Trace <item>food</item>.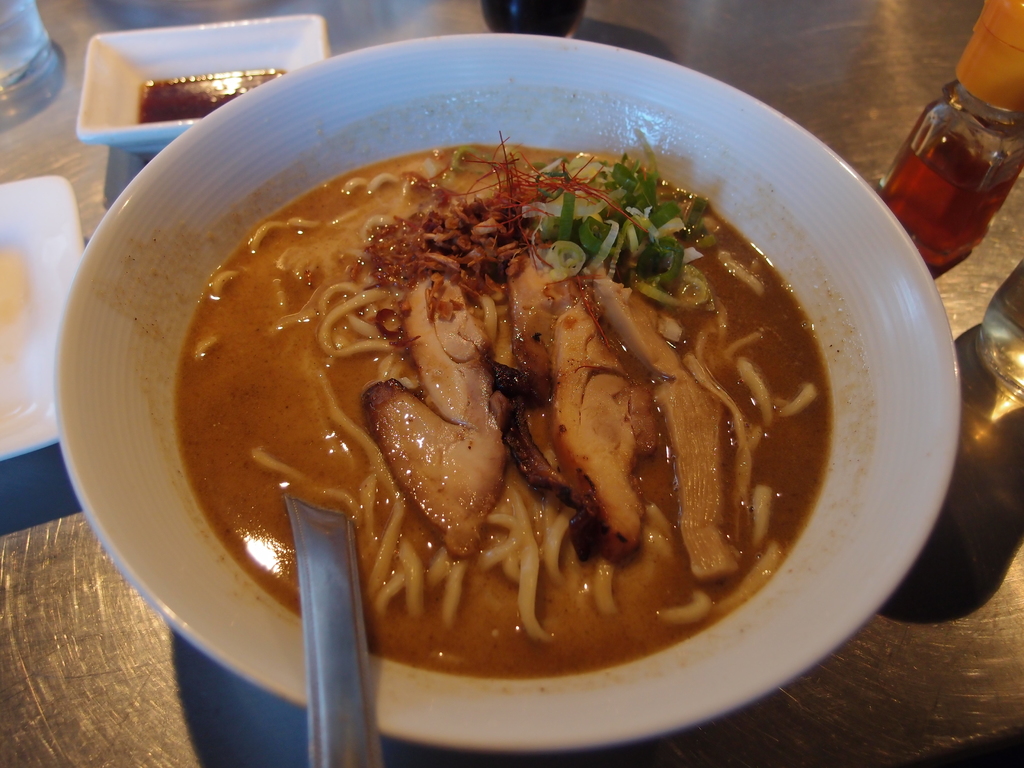
Traced to 143,156,913,643.
